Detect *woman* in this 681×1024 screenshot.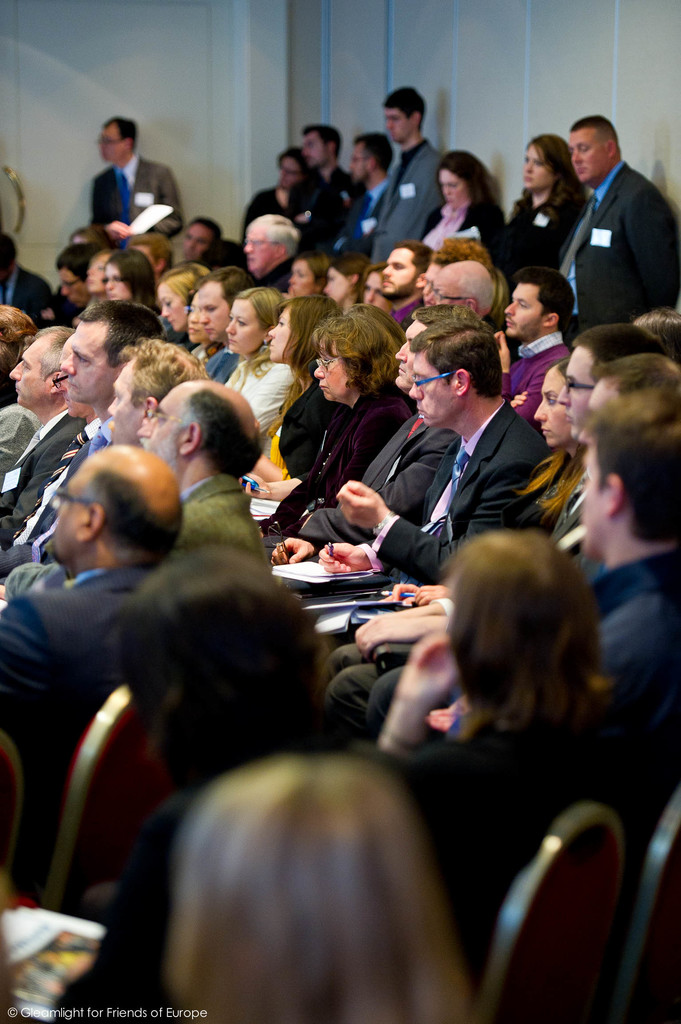
Detection: [left=285, top=253, right=329, bottom=300].
